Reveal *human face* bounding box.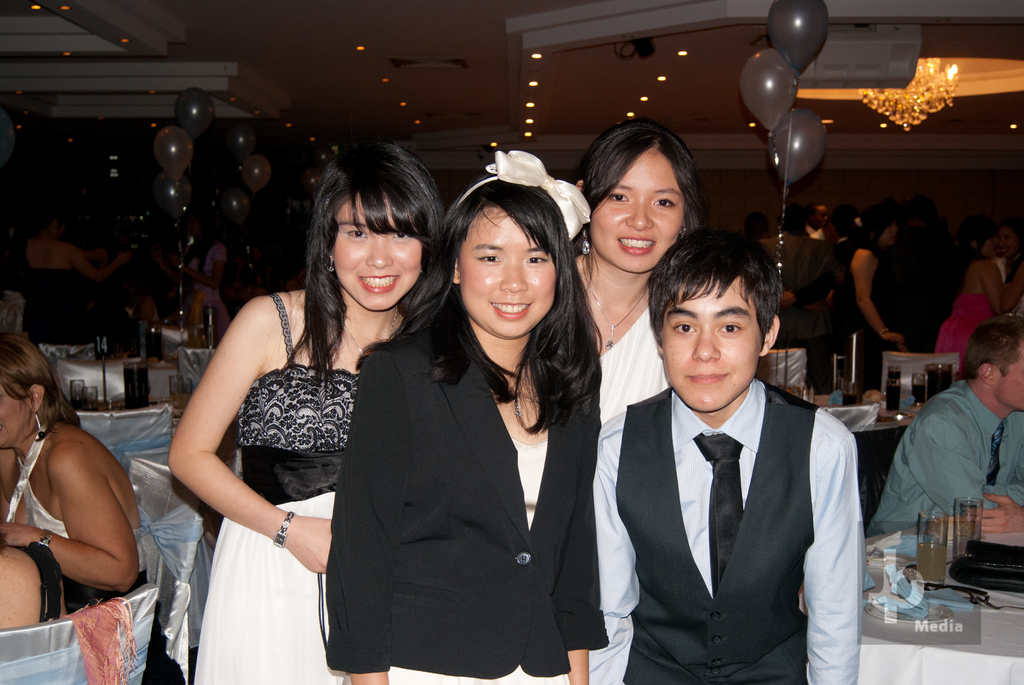
Revealed: 333/194/419/303.
